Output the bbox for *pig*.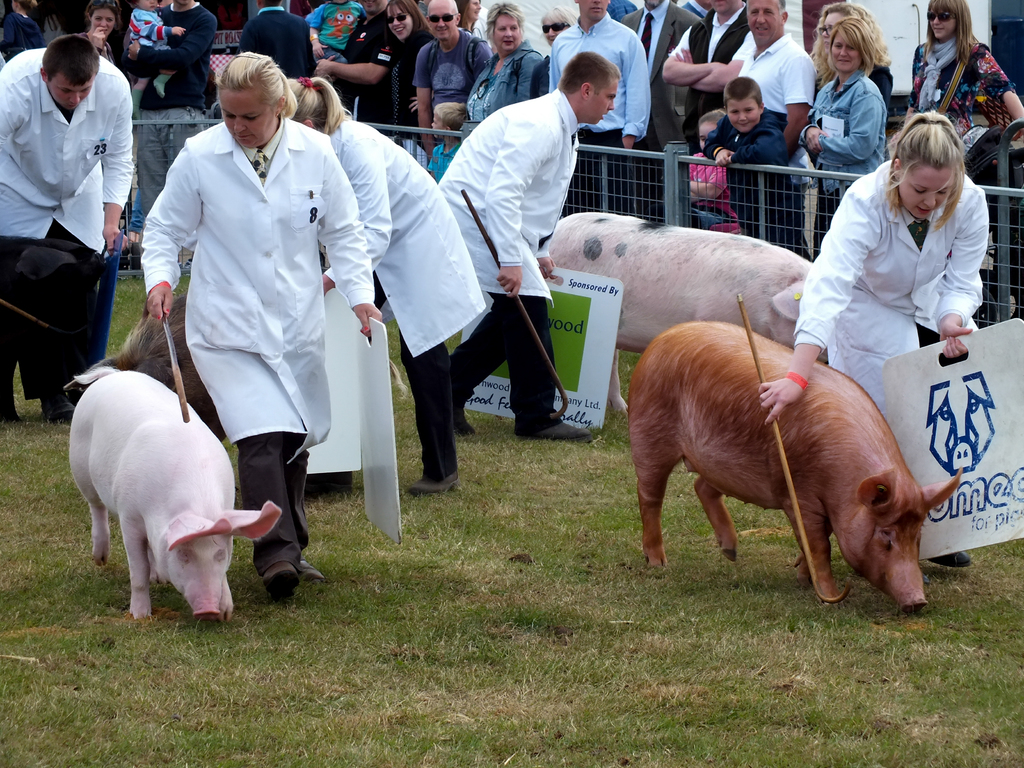
550 209 825 364.
